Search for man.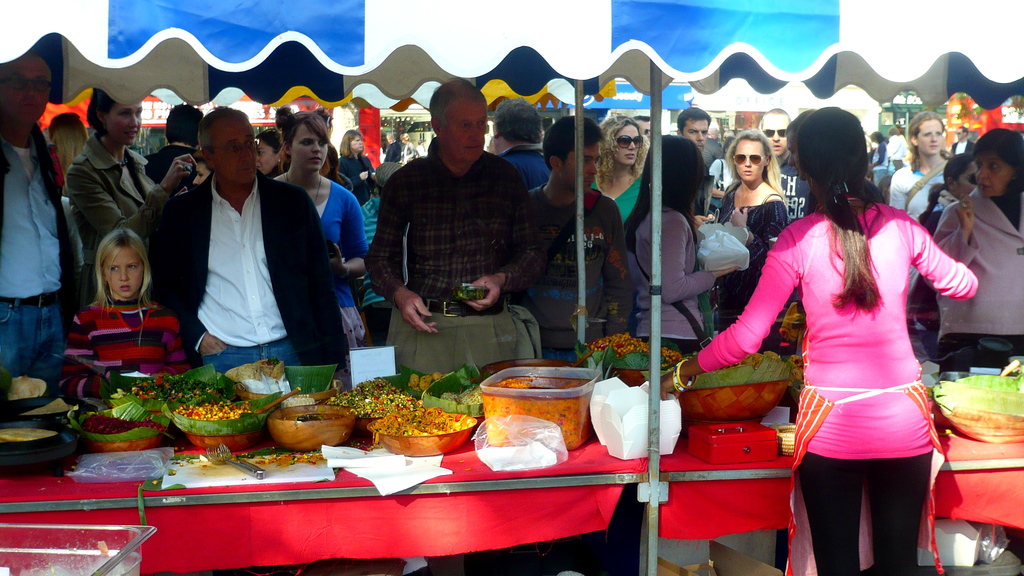
Found at box=[145, 108, 335, 378].
